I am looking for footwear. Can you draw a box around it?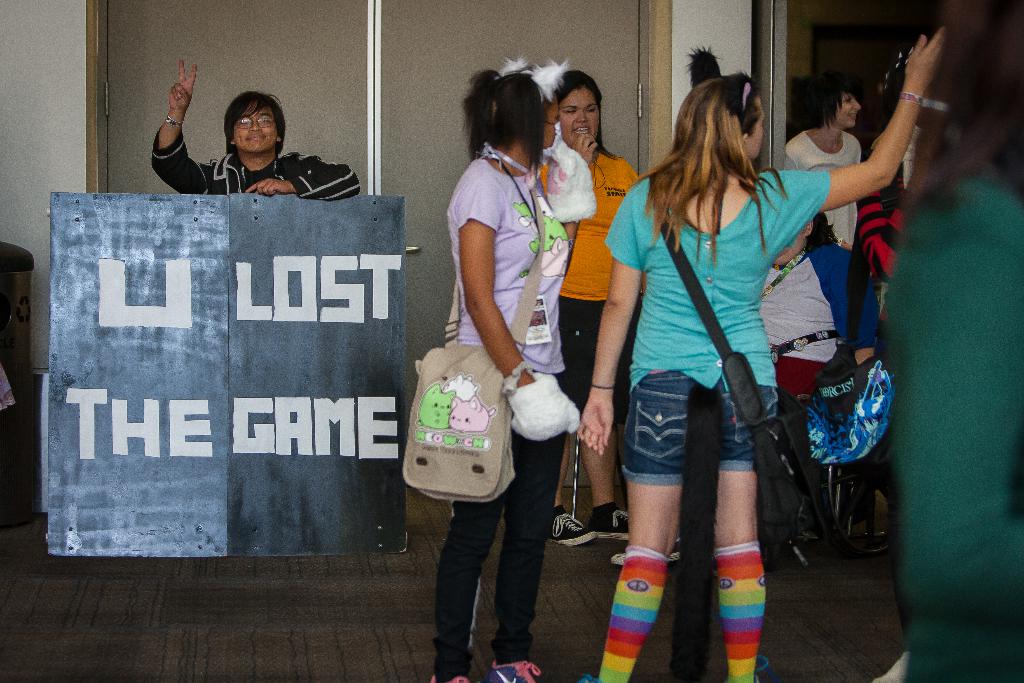
Sure, the bounding box is BBox(753, 655, 769, 682).
